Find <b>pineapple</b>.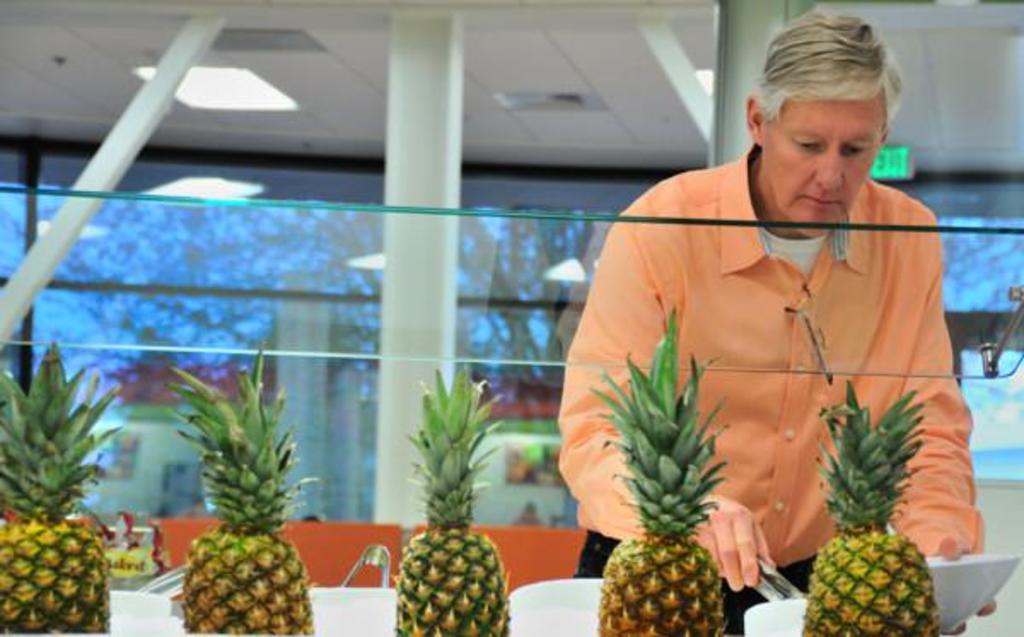
(left=799, top=379, right=945, bottom=635).
